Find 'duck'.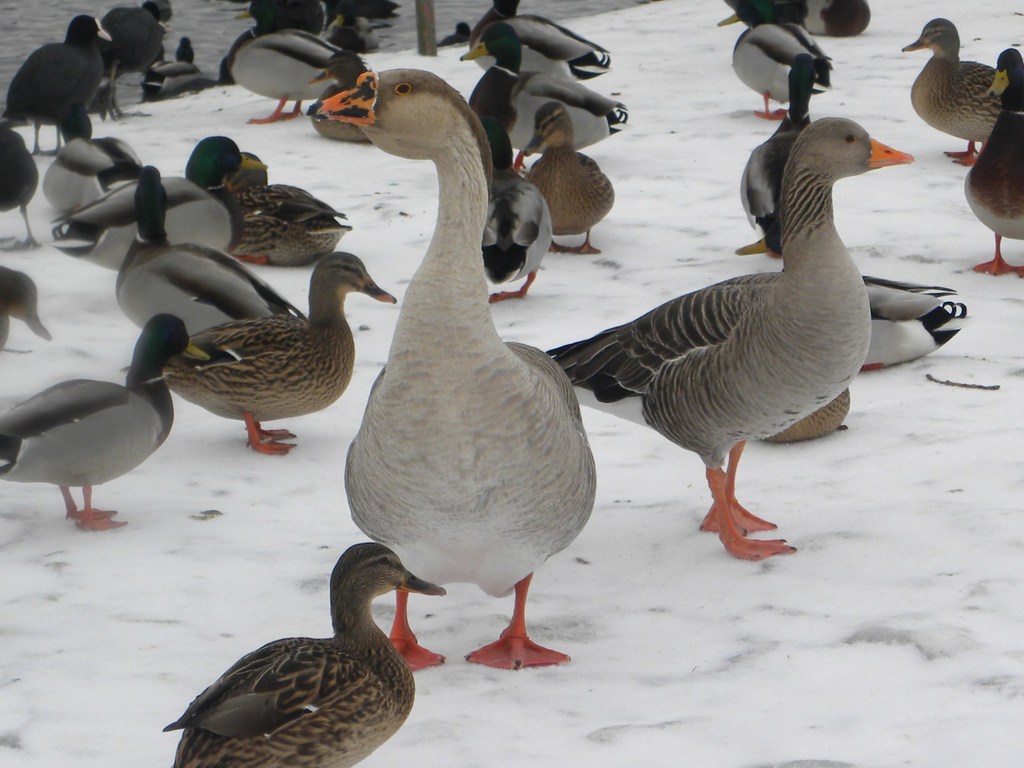
(451, 22, 628, 167).
